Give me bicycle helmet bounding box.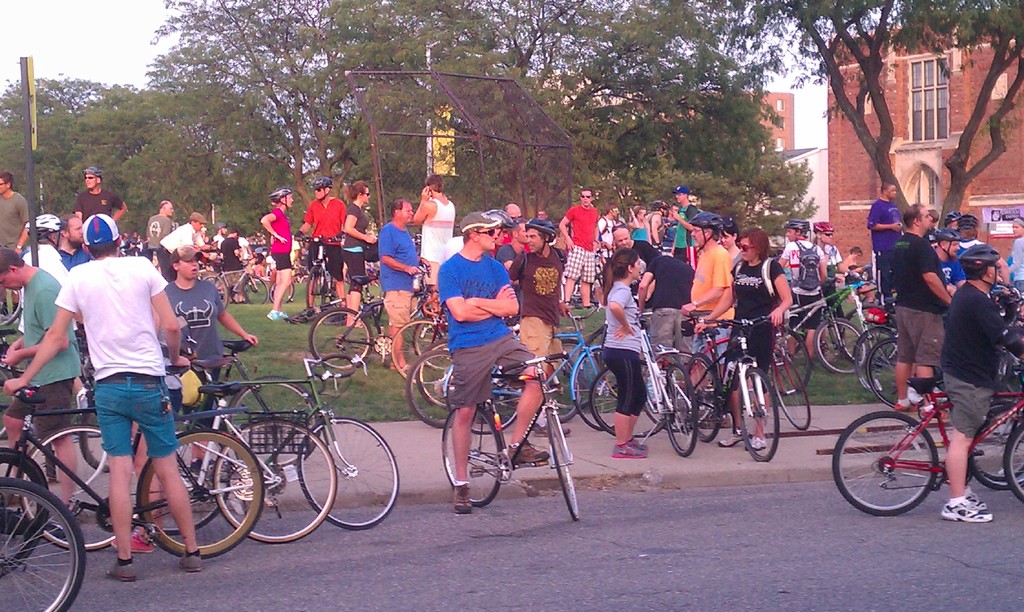
rect(522, 216, 543, 238).
